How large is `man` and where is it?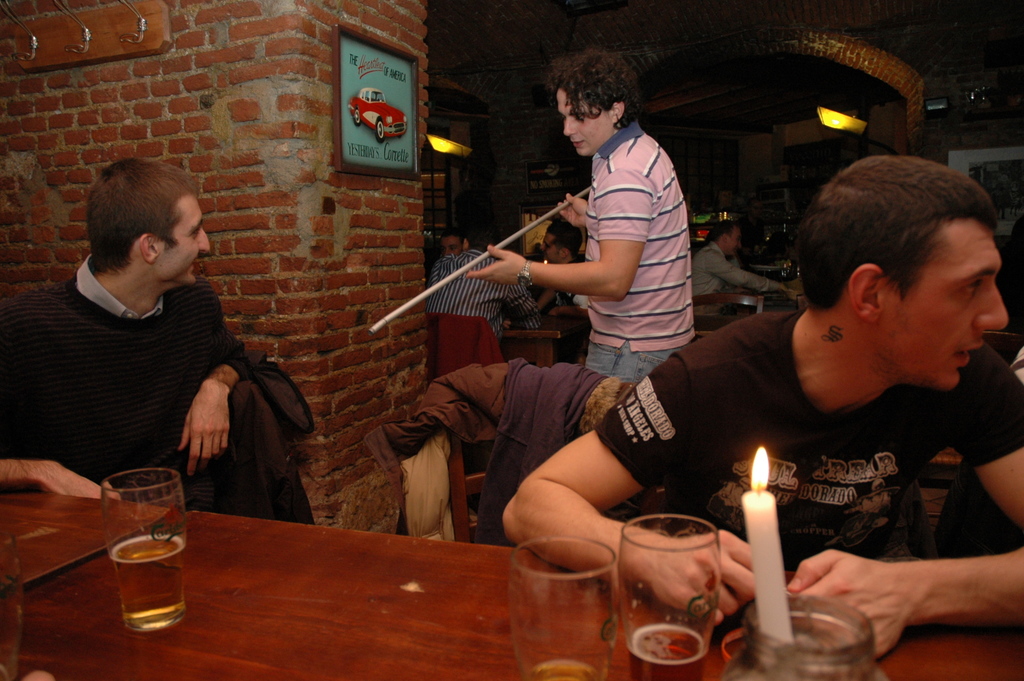
Bounding box: l=703, t=218, r=803, b=310.
